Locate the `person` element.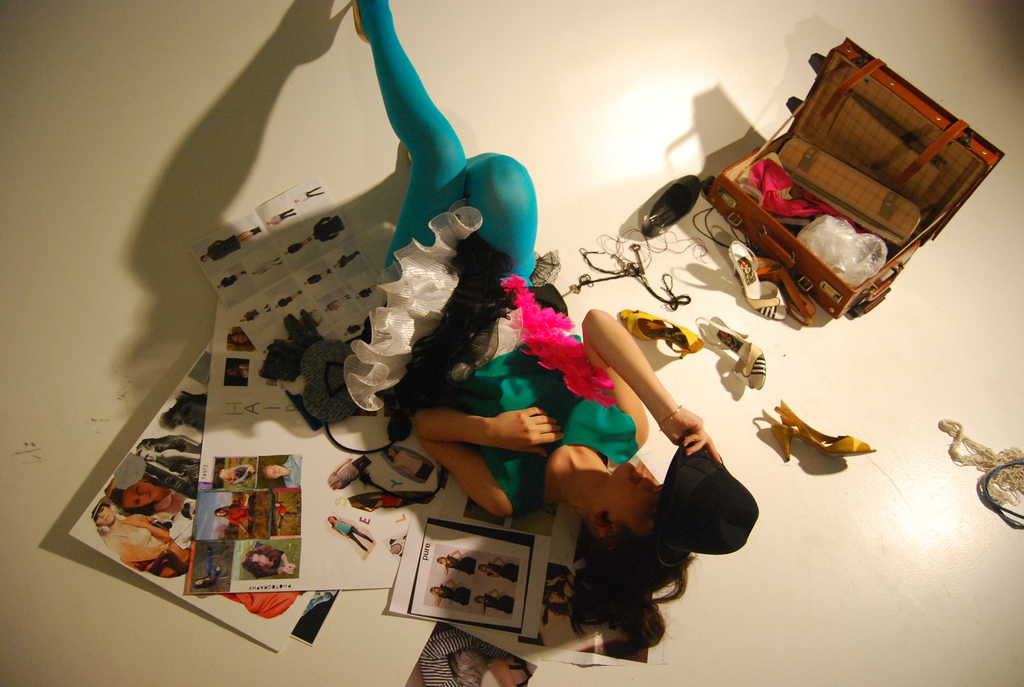
Element bbox: <box>227,363,250,383</box>.
